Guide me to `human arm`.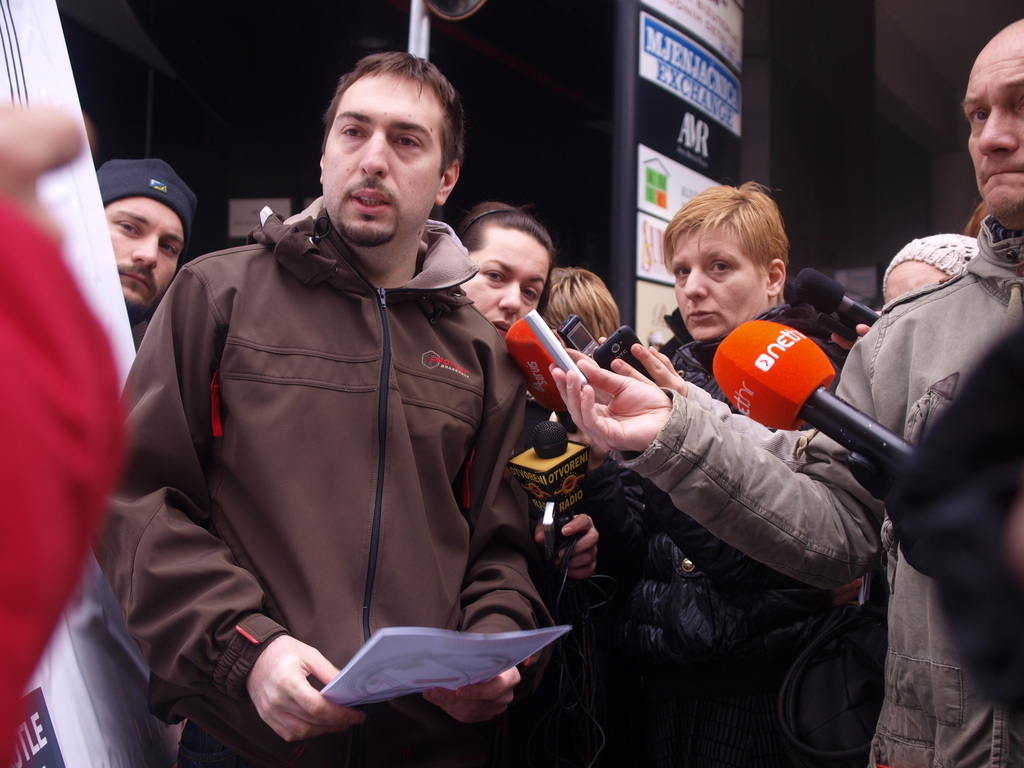
Guidance: (left=91, top=262, right=292, bottom=708).
